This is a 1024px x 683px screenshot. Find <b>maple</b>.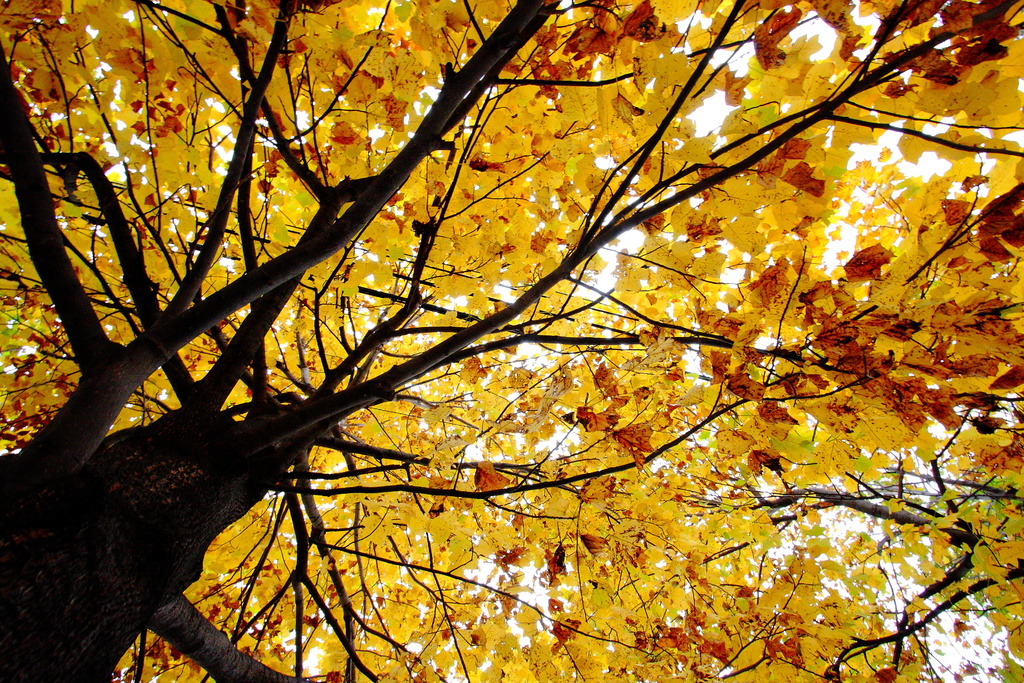
Bounding box: Rect(0, 26, 1011, 682).
